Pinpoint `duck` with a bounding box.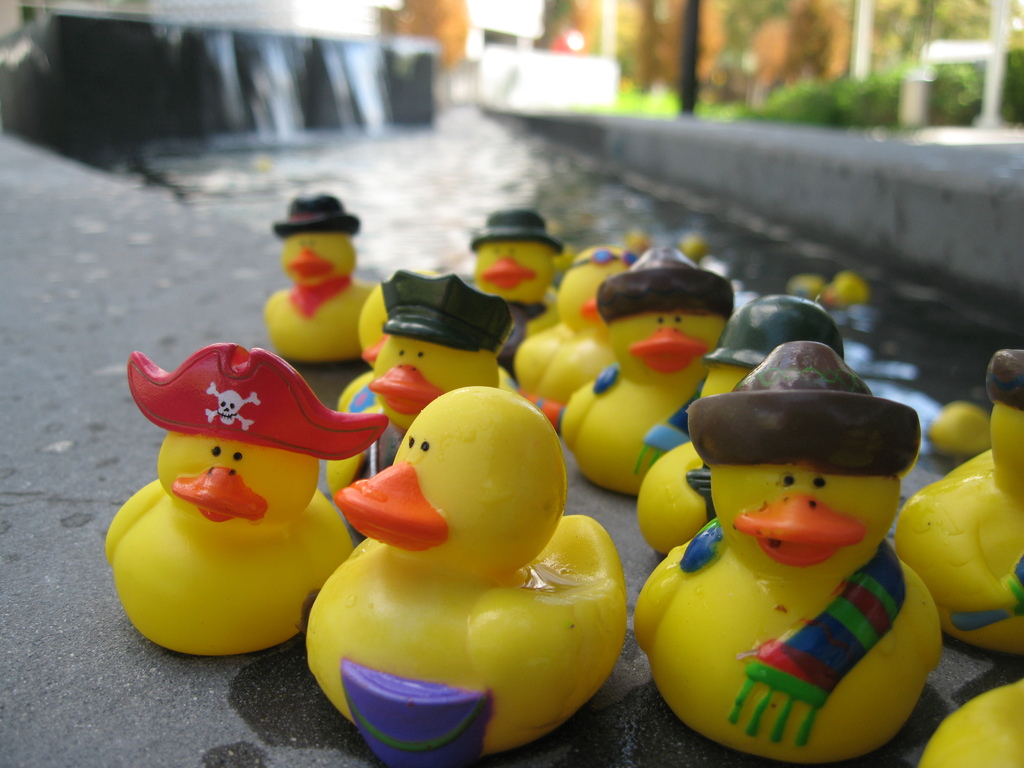
bbox=(104, 356, 372, 659).
